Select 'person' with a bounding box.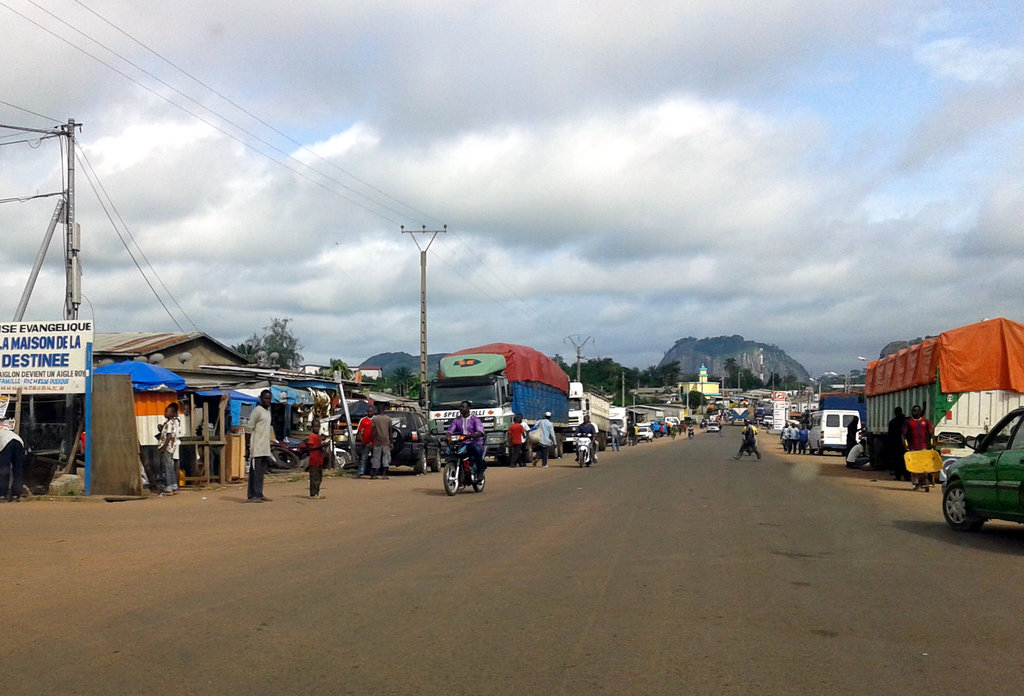
crop(307, 422, 331, 500).
